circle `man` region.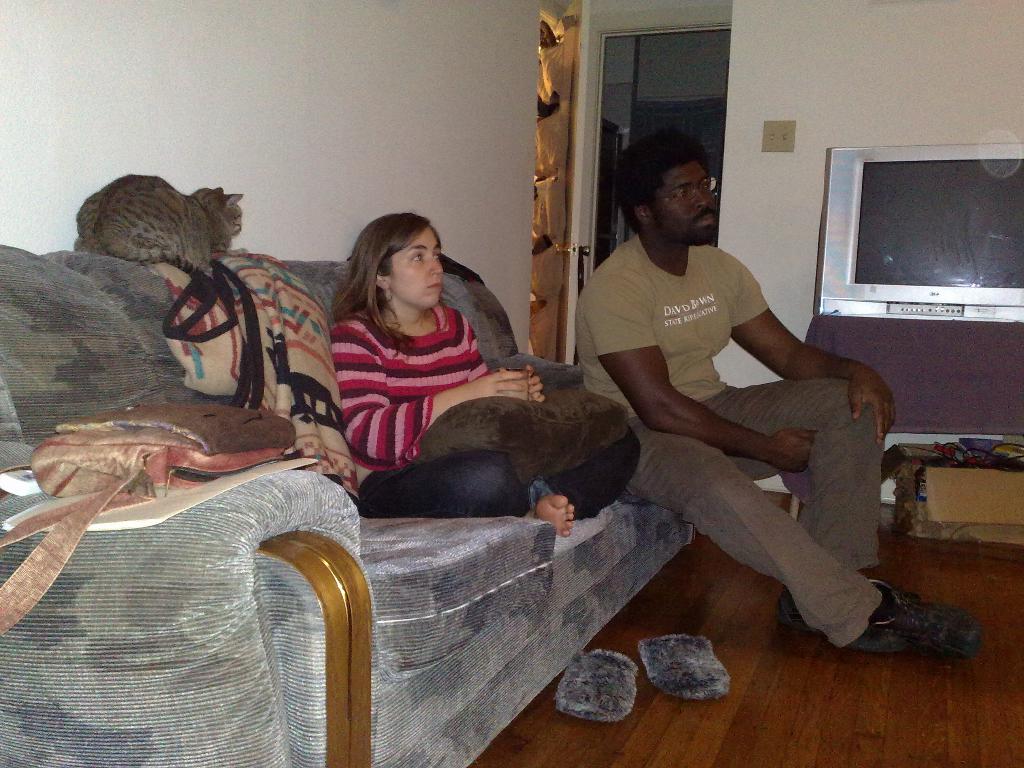
Region: [553, 122, 890, 687].
